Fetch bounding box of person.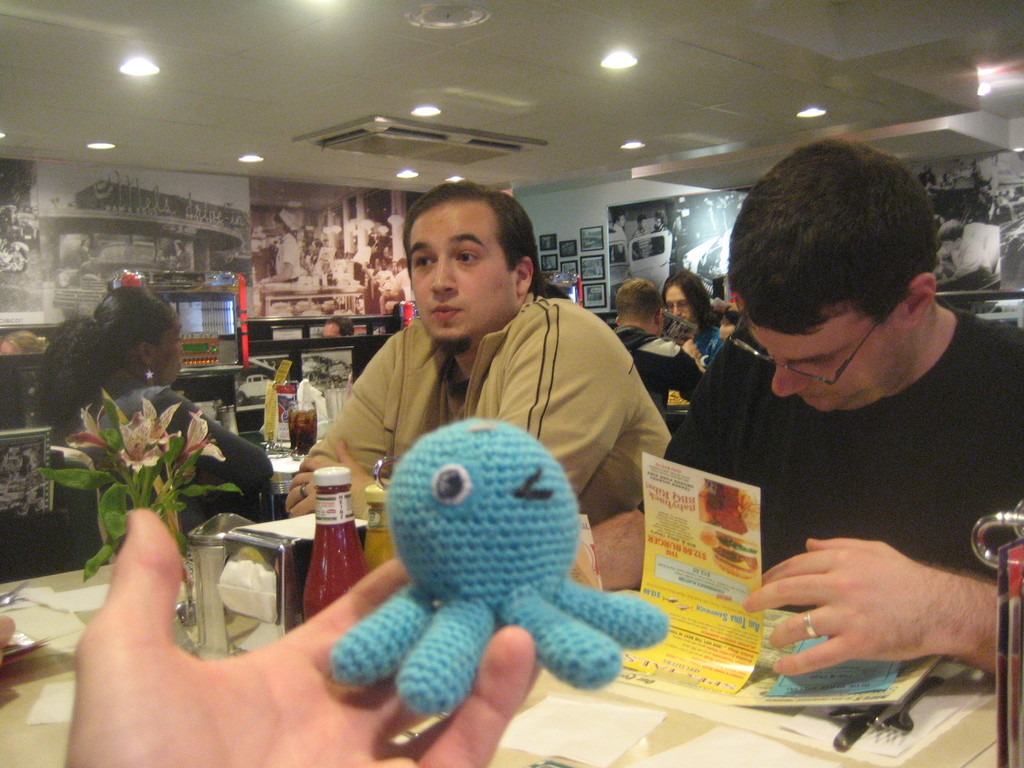
Bbox: <bbox>294, 183, 684, 566</bbox>.
